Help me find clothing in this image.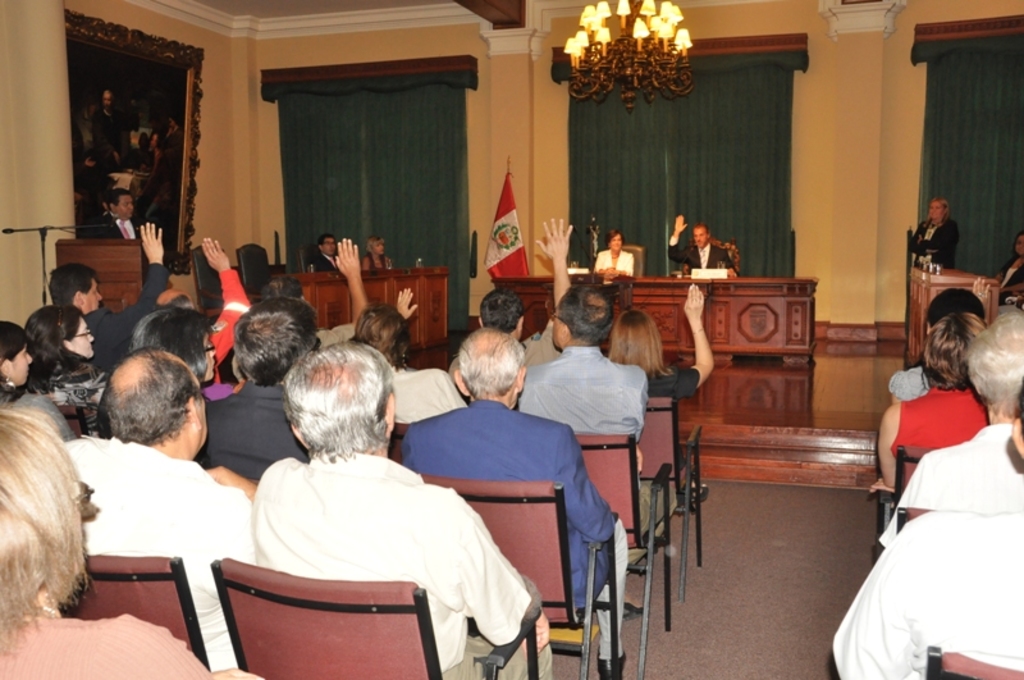
Found it: rect(870, 414, 1023, 547).
